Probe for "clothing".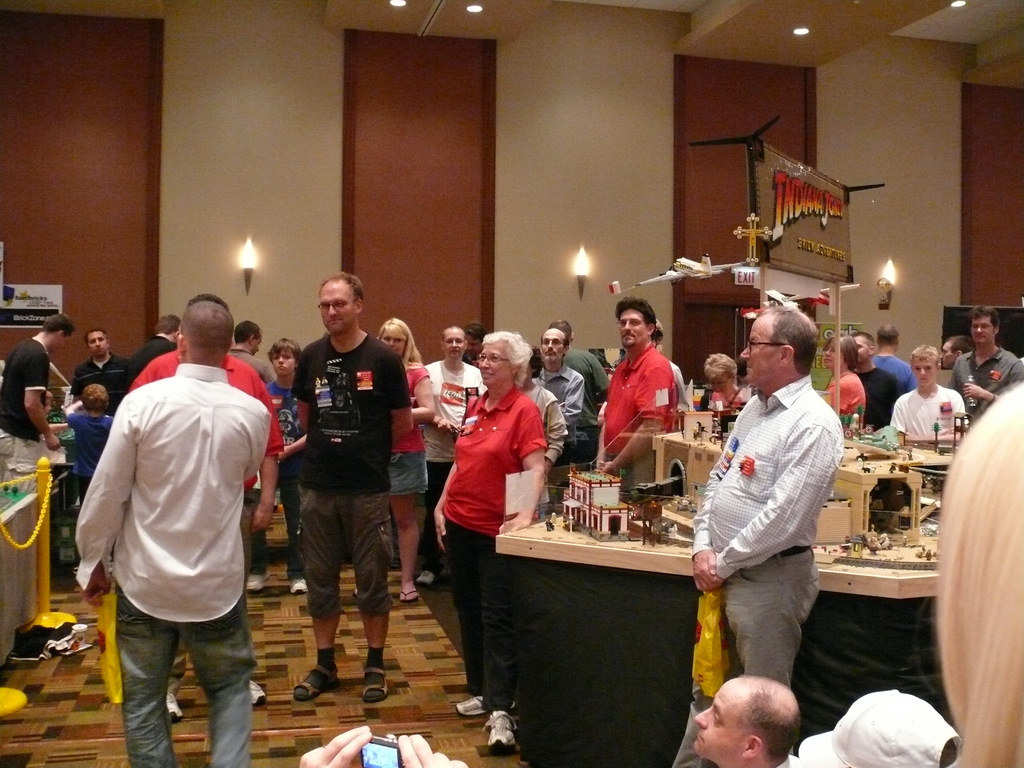
Probe result: bbox(563, 341, 596, 436).
